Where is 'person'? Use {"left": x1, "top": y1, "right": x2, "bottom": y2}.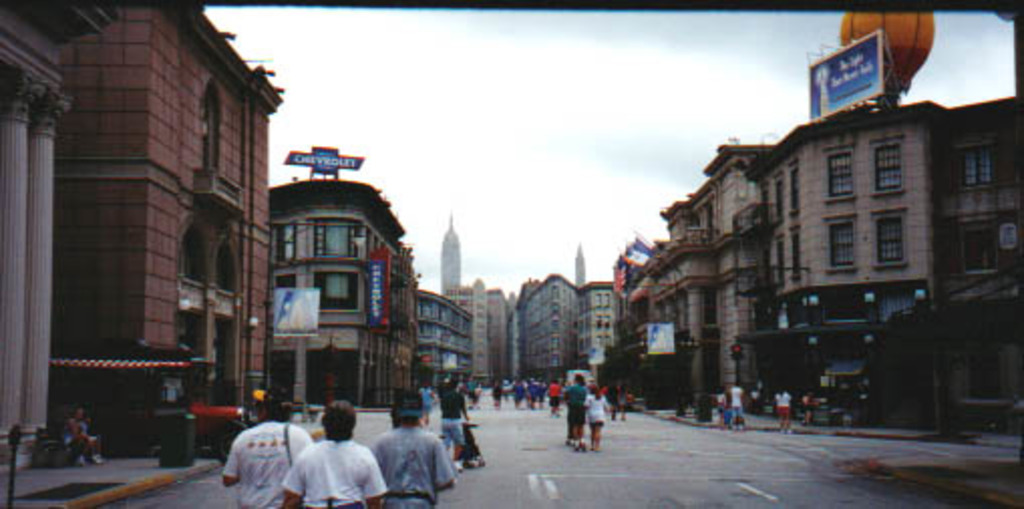
{"left": 58, "top": 406, "right": 84, "bottom": 465}.
